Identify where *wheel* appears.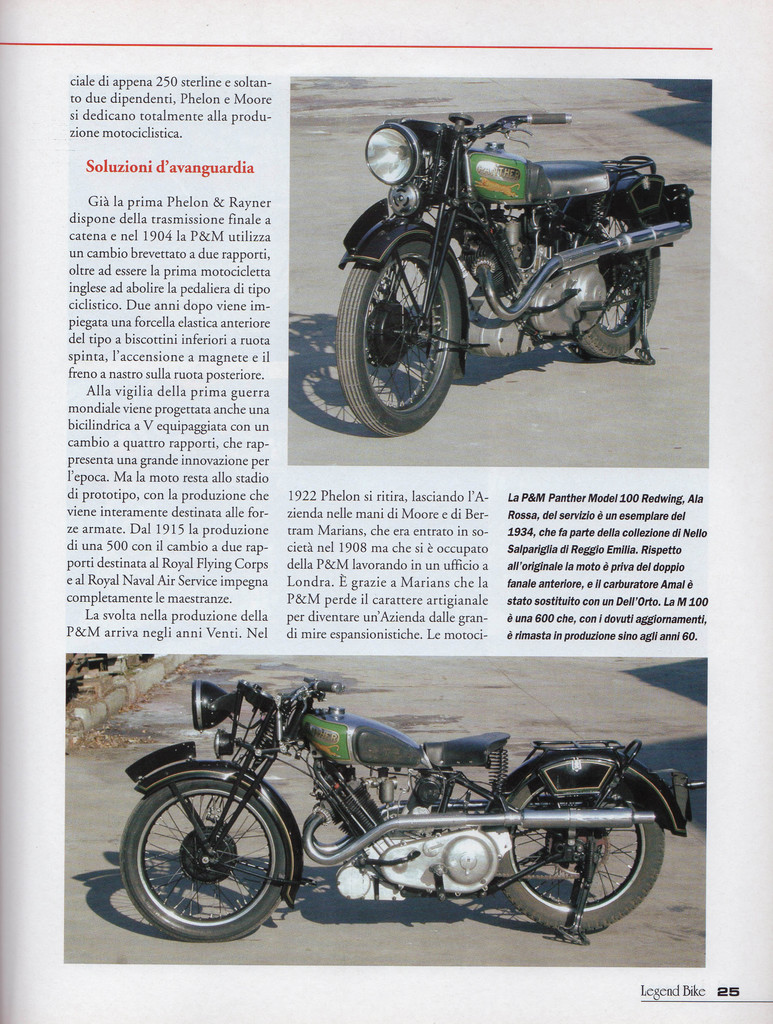
Appears at 570,252,669,356.
